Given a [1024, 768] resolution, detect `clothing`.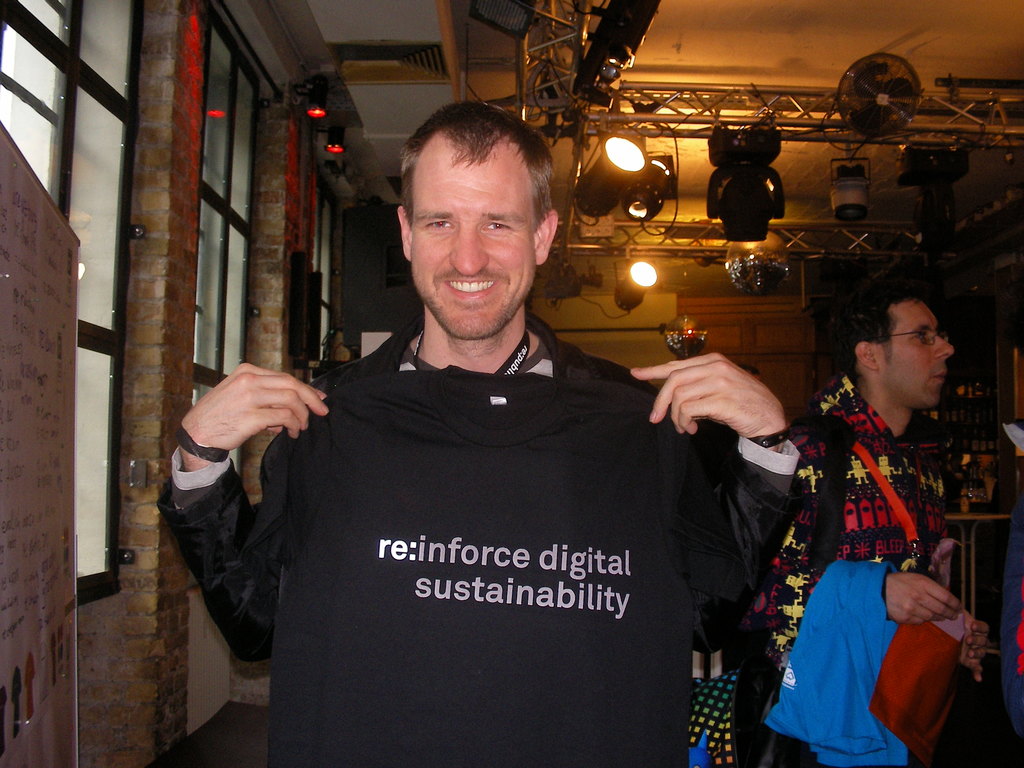
x1=803 y1=376 x2=956 y2=737.
